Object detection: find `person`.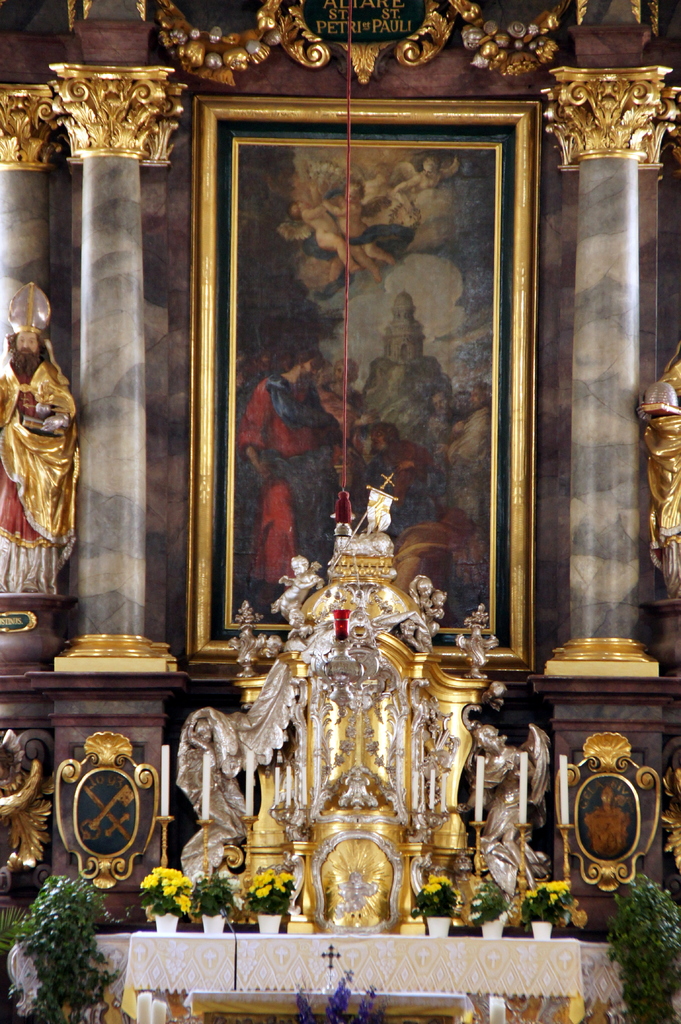
<box>314,362,367,441</box>.
